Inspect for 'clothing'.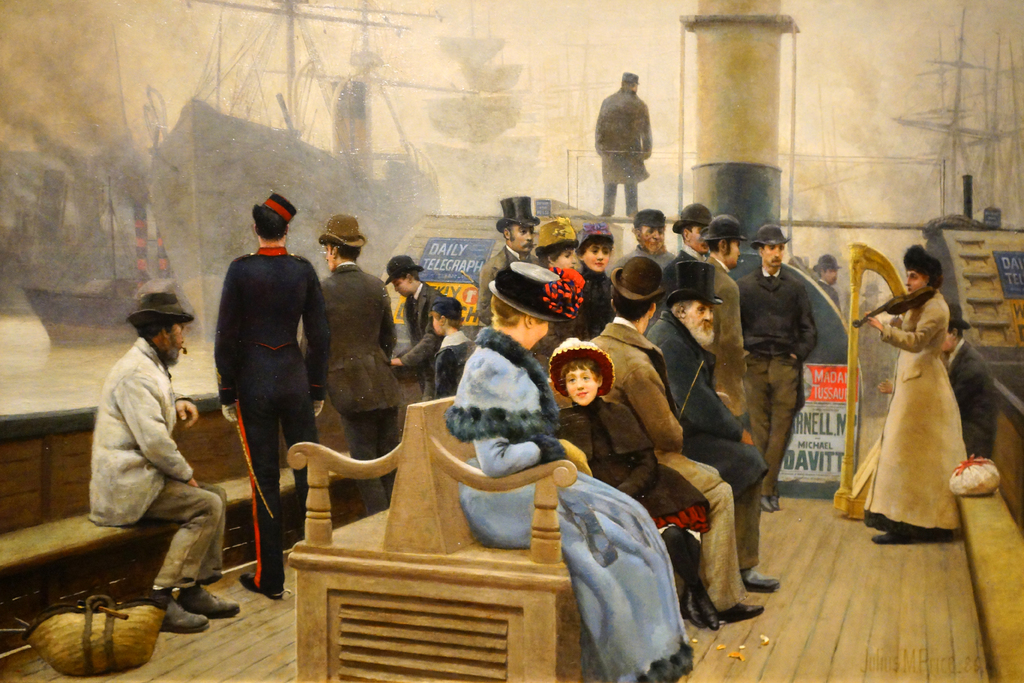
Inspection: [884, 287, 968, 536].
